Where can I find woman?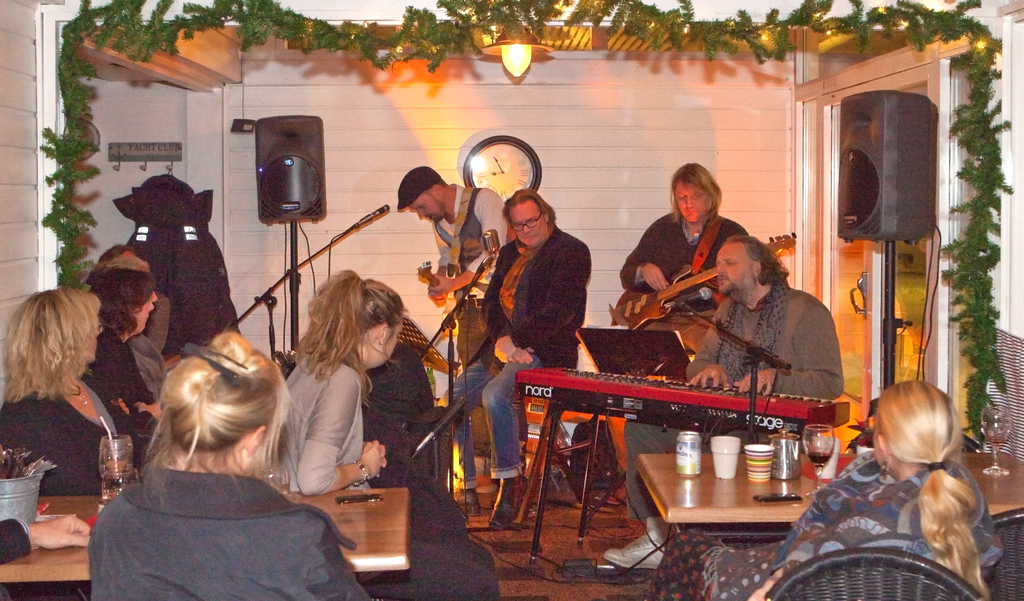
You can find it at <bbox>90, 292, 208, 483</bbox>.
